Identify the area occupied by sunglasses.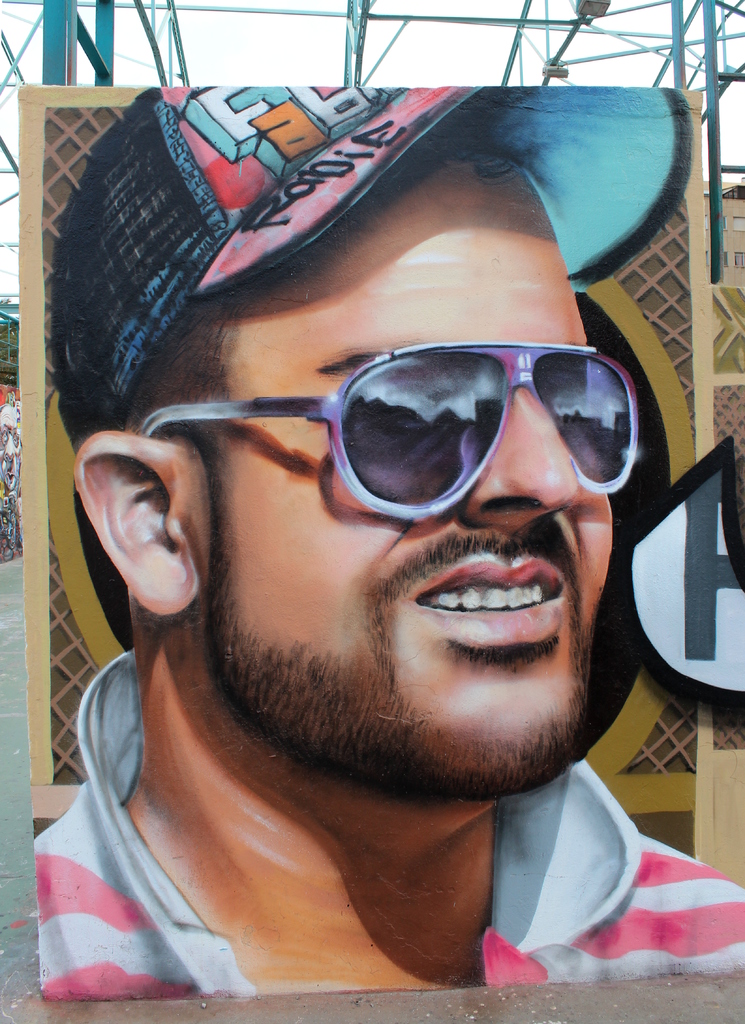
Area: bbox=[129, 330, 646, 529].
